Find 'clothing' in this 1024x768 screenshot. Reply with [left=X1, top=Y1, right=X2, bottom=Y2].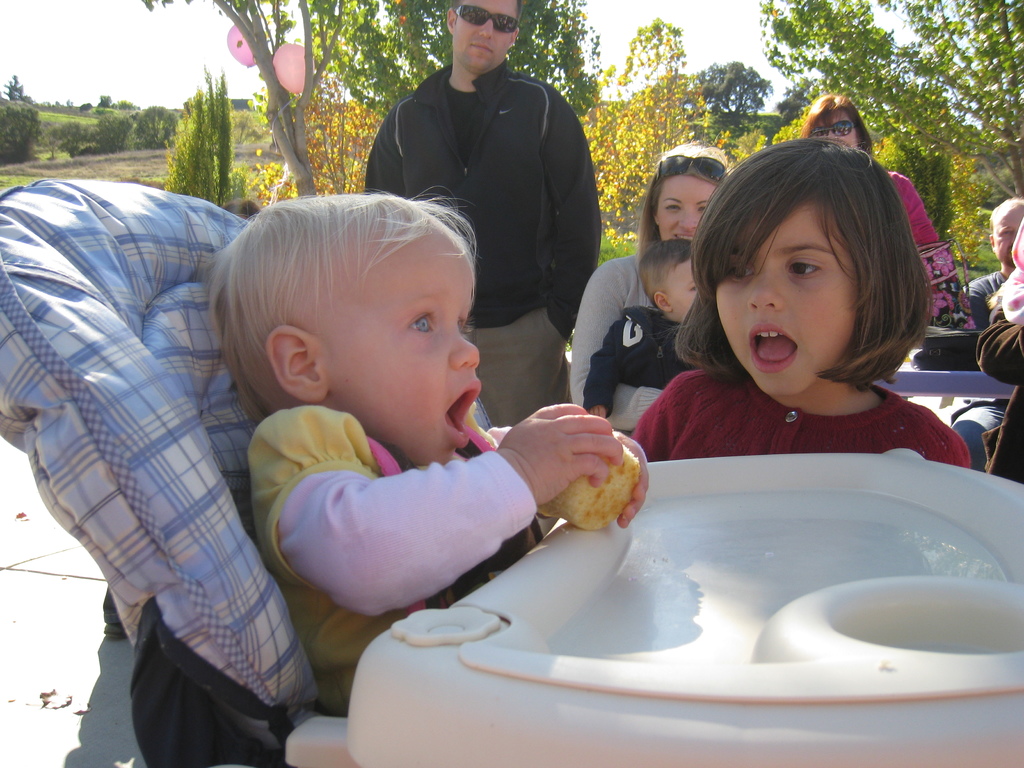
[left=611, top=341, right=986, bottom=468].
